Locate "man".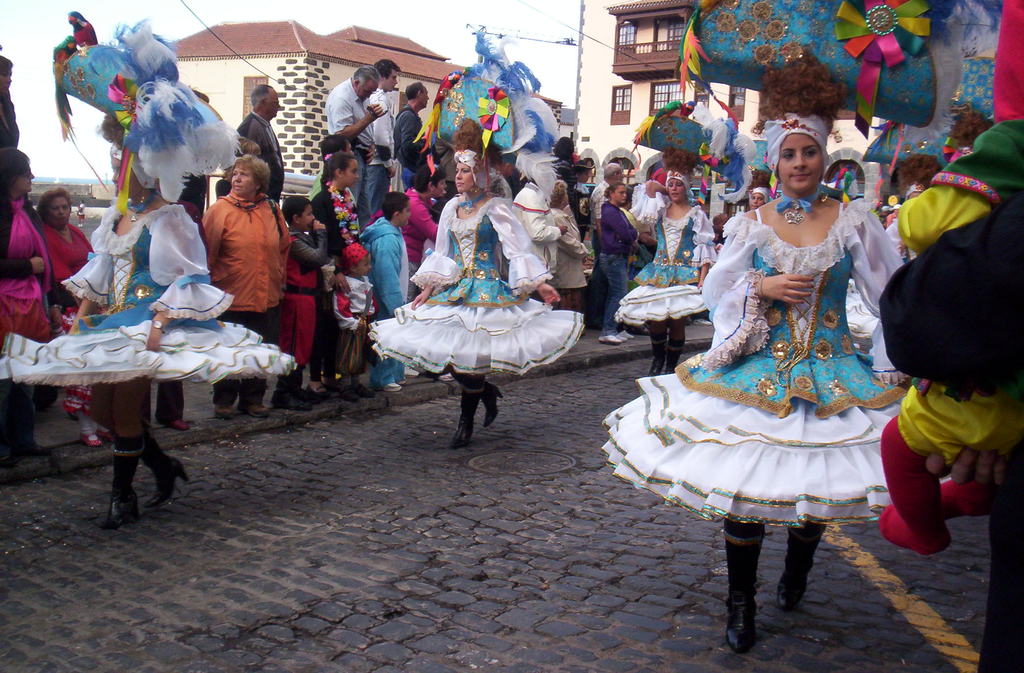
Bounding box: <bbox>395, 79, 433, 189</bbox>.
